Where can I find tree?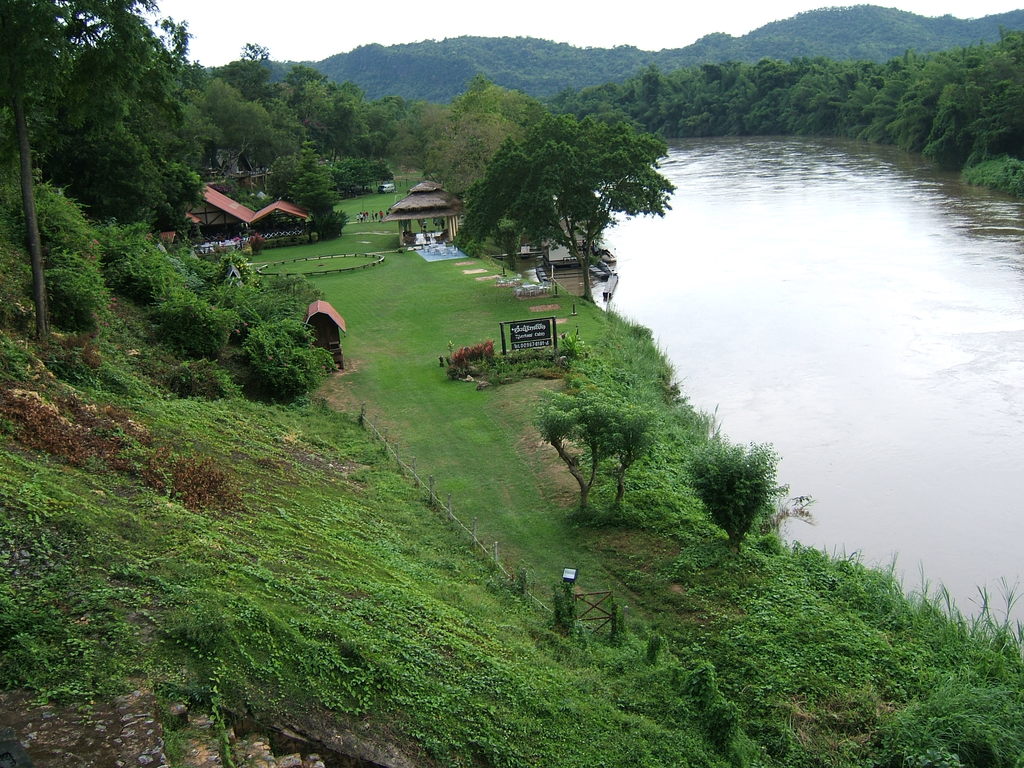
You can find it at <bbox>538, 388, 605, 515</bbox>.
